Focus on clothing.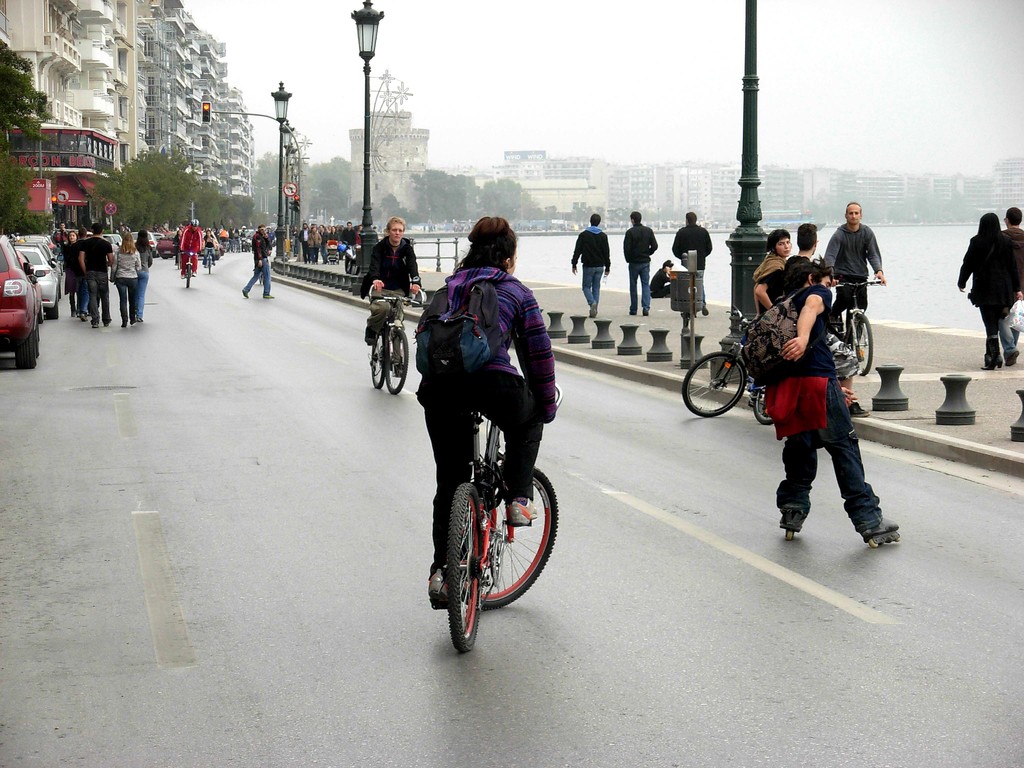
Focused at <box>783,259,806,298</box>.
